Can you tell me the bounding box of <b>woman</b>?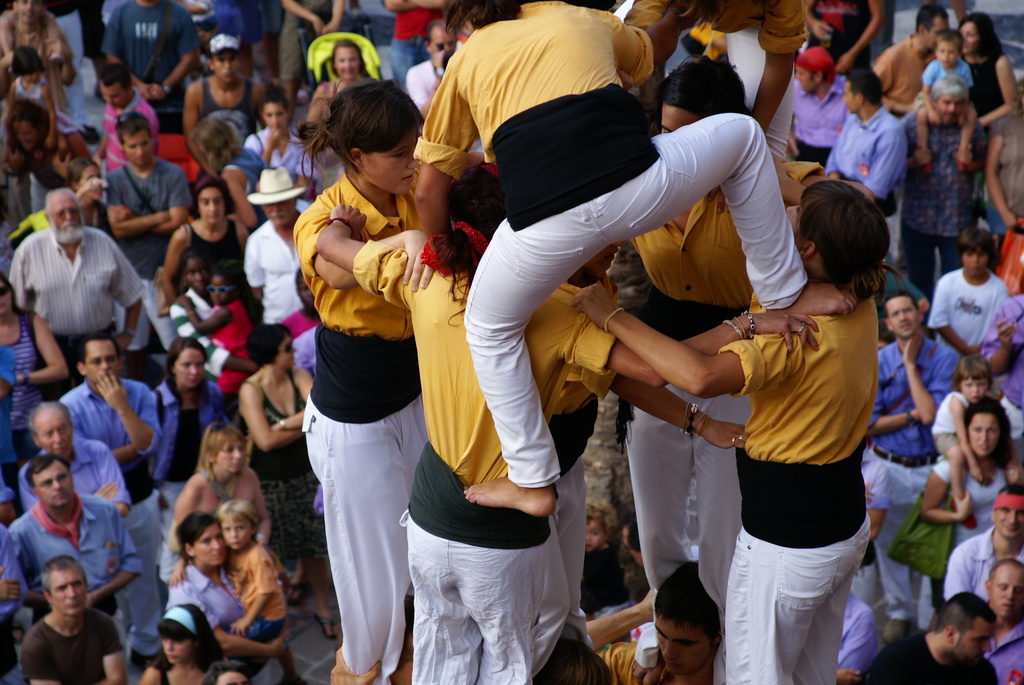
pyautogui.locateOnScreen(0, 274, 70, 471).
